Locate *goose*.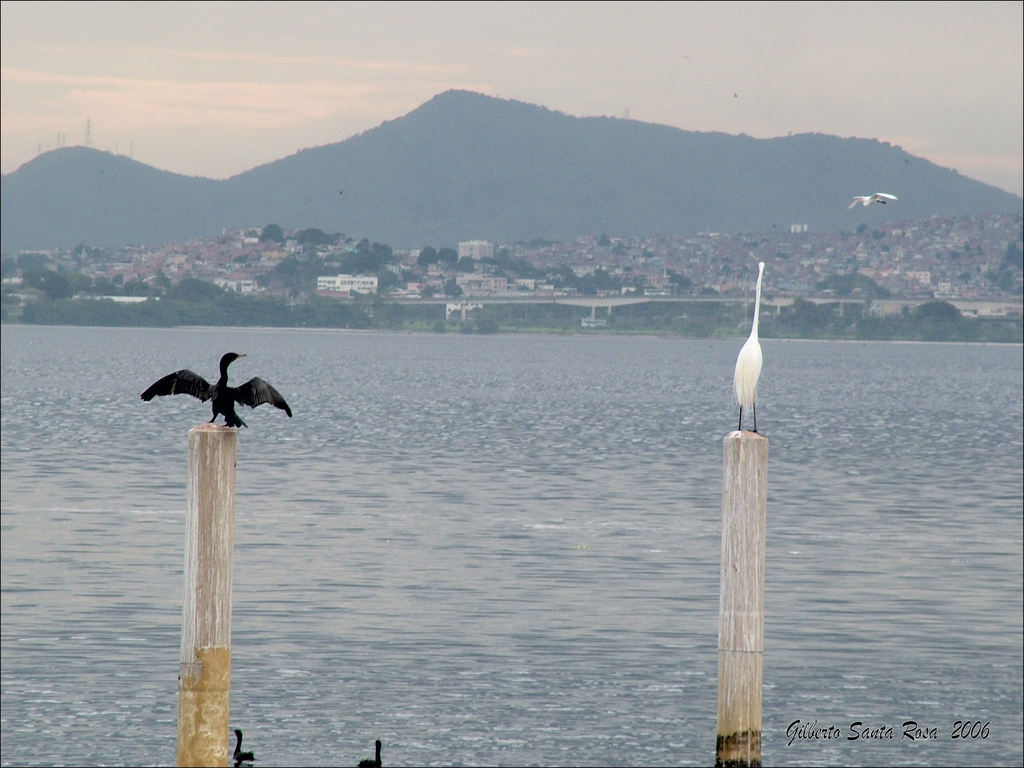
Bounding box: 132, 349, 285, 460.
